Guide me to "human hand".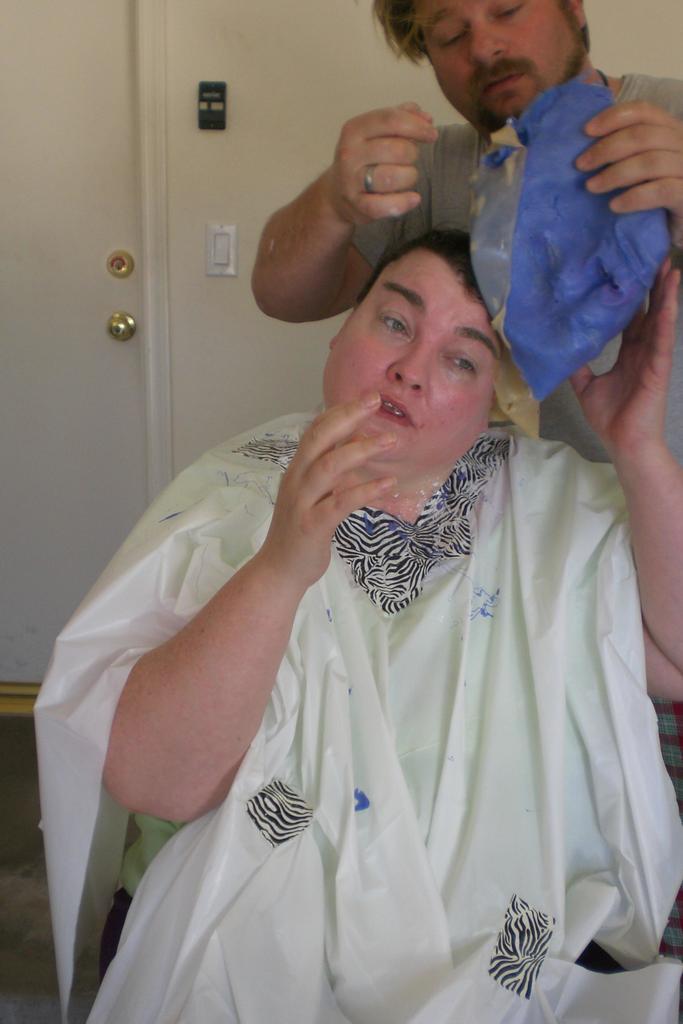
Guidance: <region>573, 95, 682, 257</region>.
